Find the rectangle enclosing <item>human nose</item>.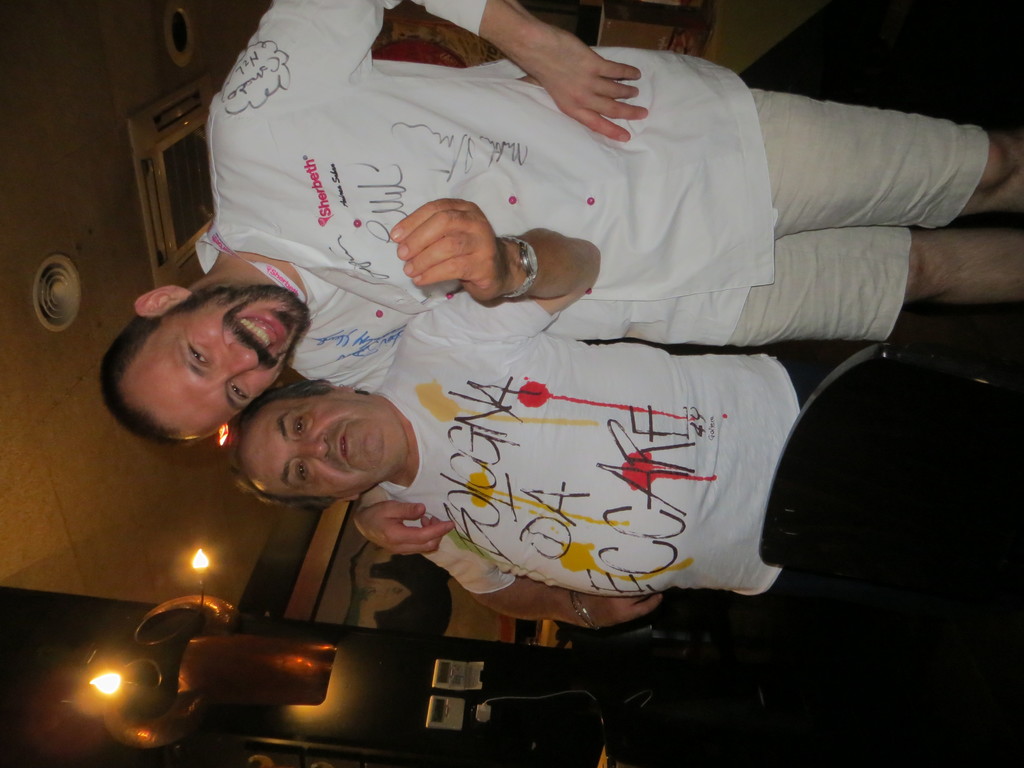
{"left": 219, "top": 342, "right": 259, "bottom": 378}.
